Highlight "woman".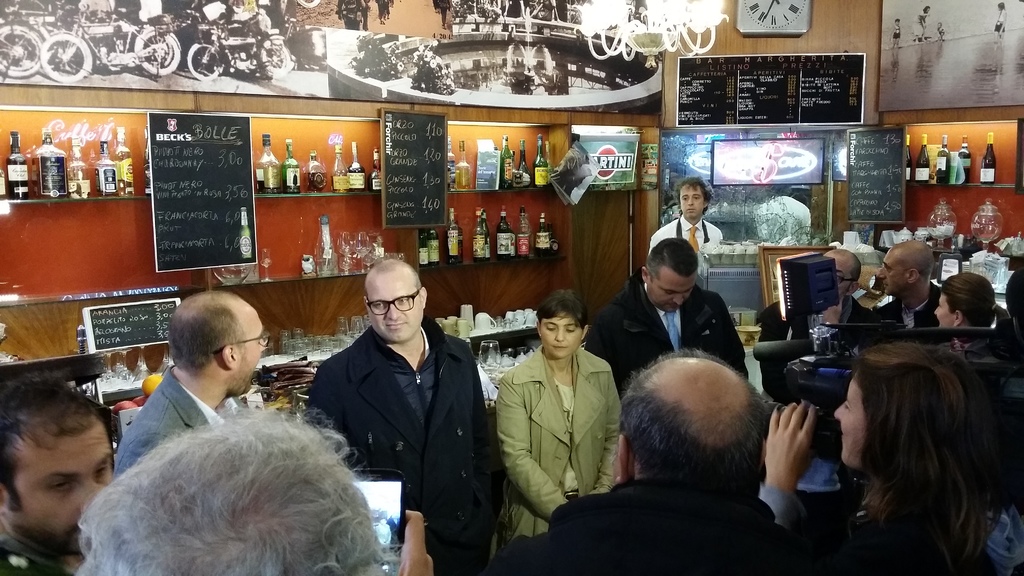
Highlighted region: region(490, 289, 620, 564).
